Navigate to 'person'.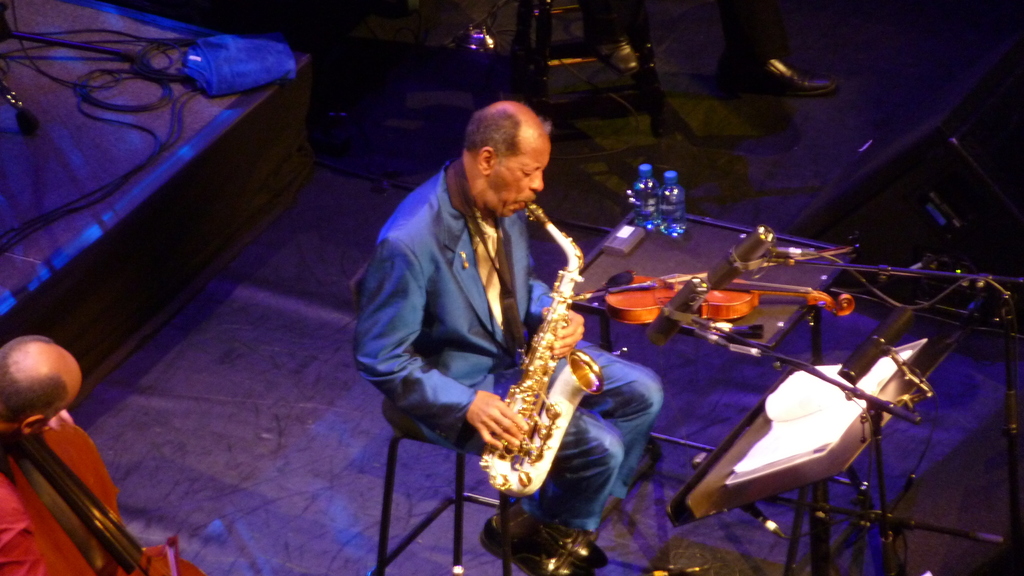
Navigation target: [349,96,659,575].
